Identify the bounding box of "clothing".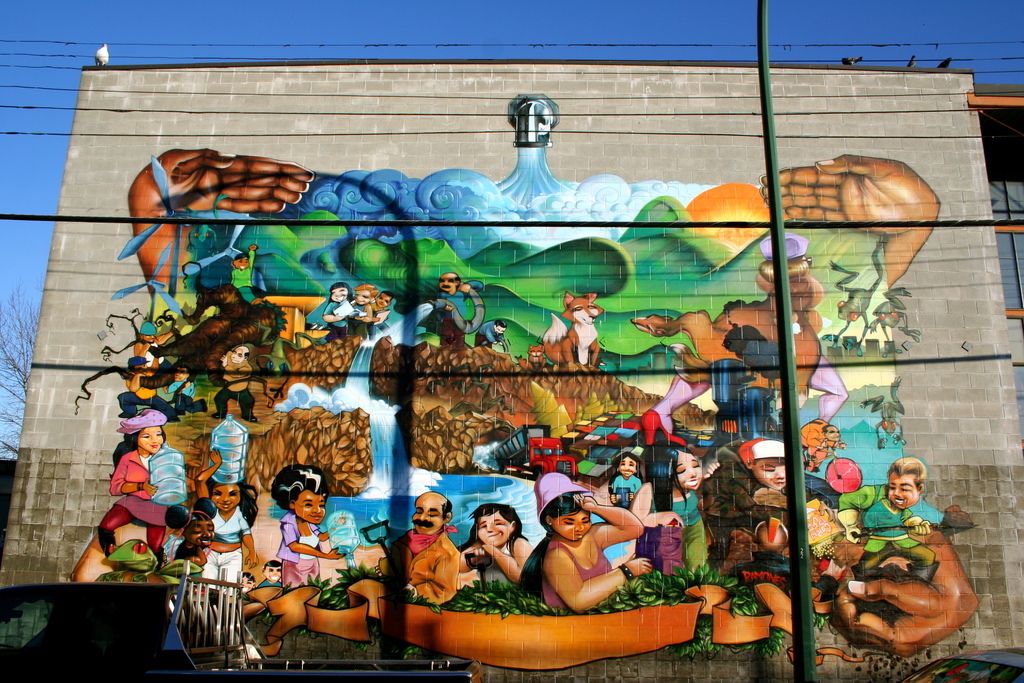
(x1=863, y1=498, x2=947, y2=555).
